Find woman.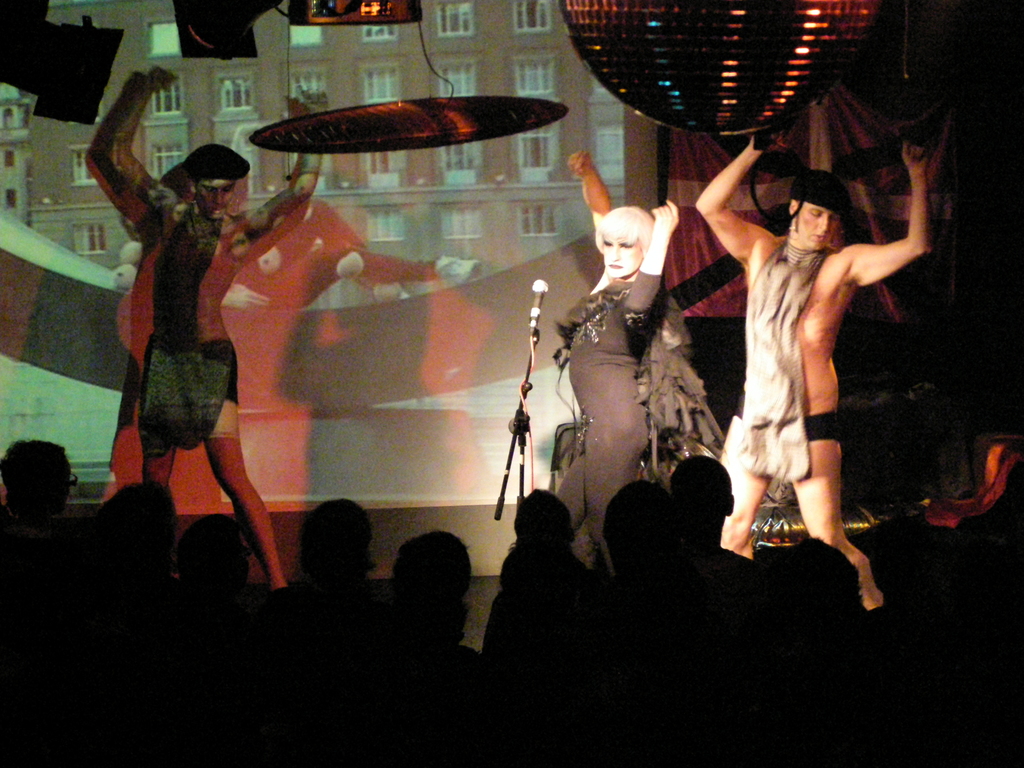
(left=108, top=63, right=324, bottom=590).
